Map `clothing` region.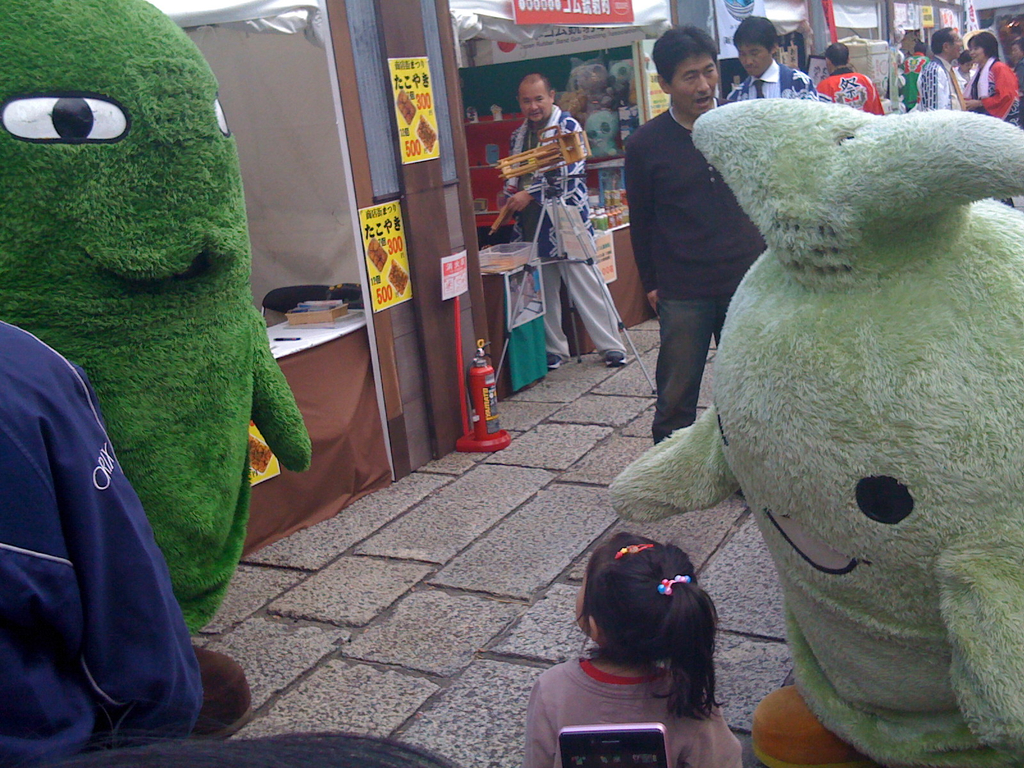
Mapped to select_region(816, 71, 884, 114).
